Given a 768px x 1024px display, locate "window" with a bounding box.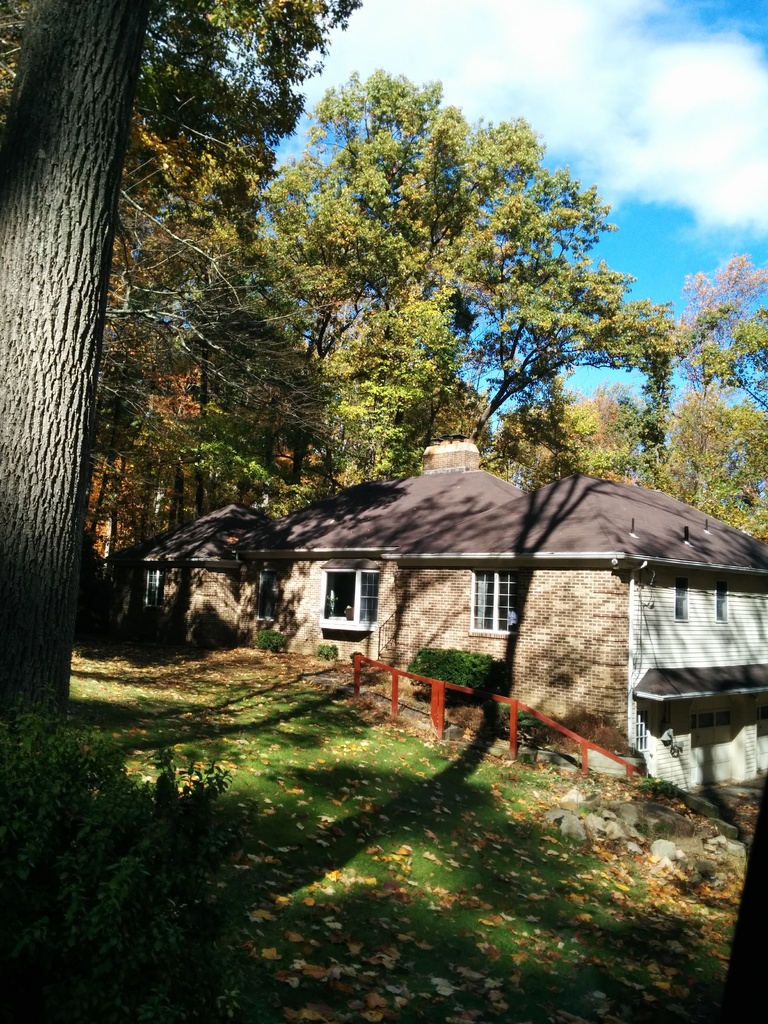
Located: [637,710,651,751].
